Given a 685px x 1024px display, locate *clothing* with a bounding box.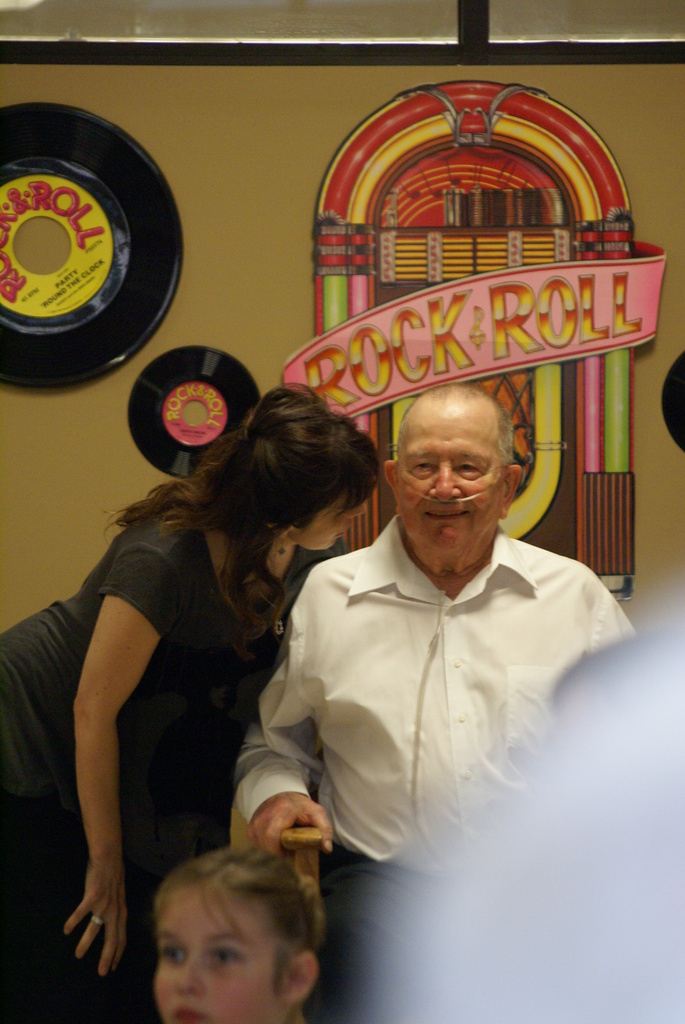
Located: [219,483,631,911].
